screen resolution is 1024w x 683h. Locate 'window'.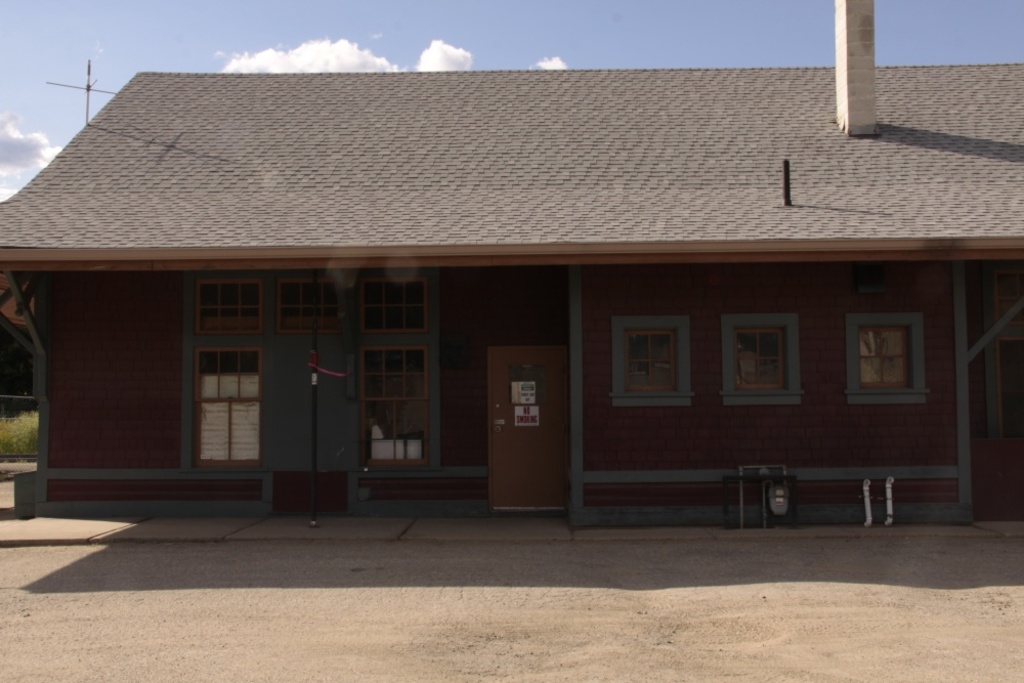
(193,281,264,332).
